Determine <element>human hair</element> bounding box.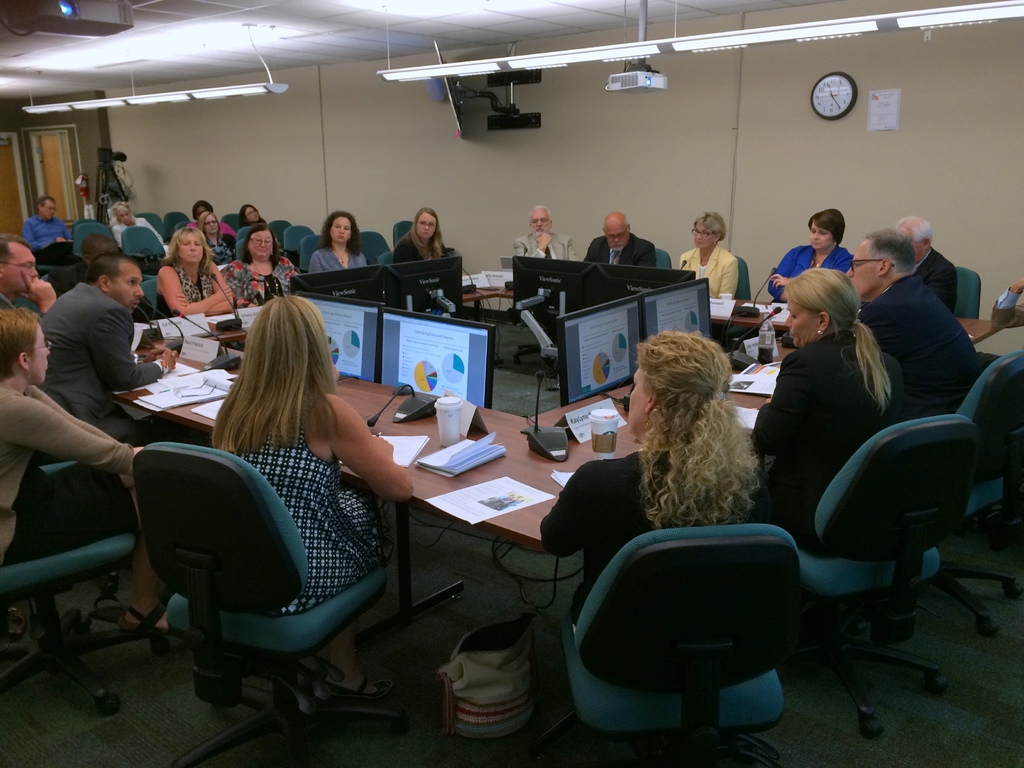
Determined: select_region(196, 210, 223, 238).
